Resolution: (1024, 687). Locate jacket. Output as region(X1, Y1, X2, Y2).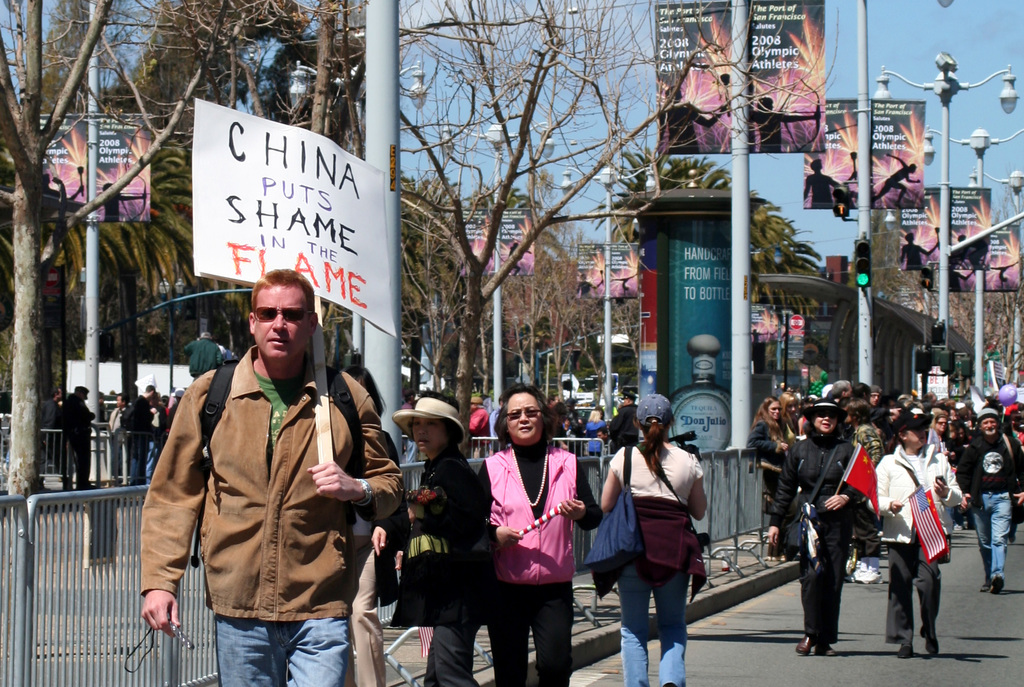
region(870, 439, 965, 549).
